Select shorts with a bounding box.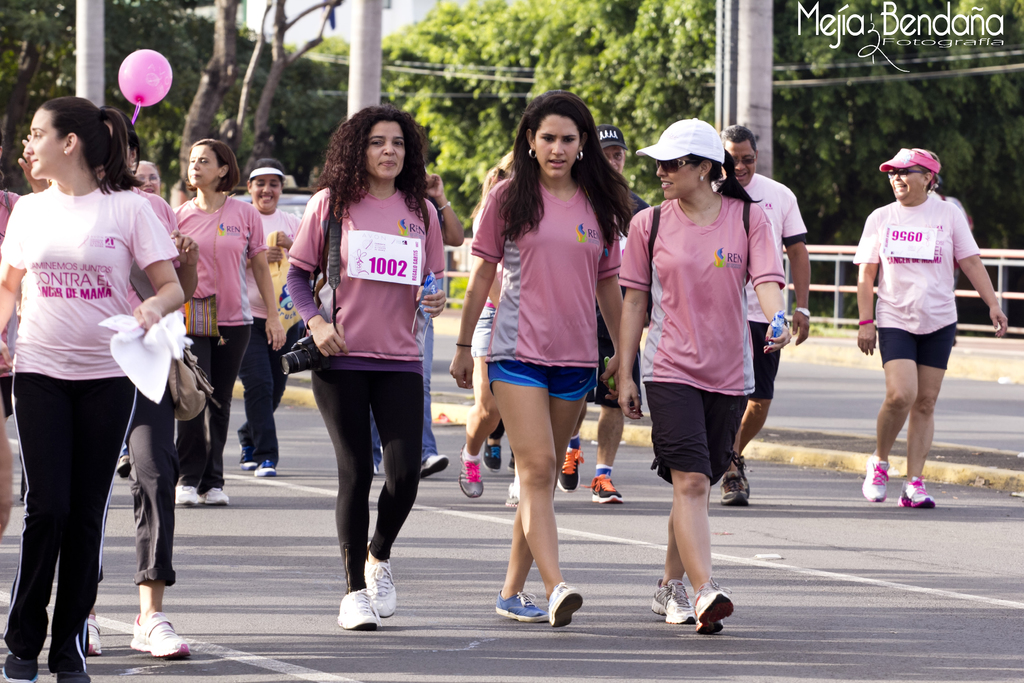
left=486, top=359, right=600, bottom=401.
